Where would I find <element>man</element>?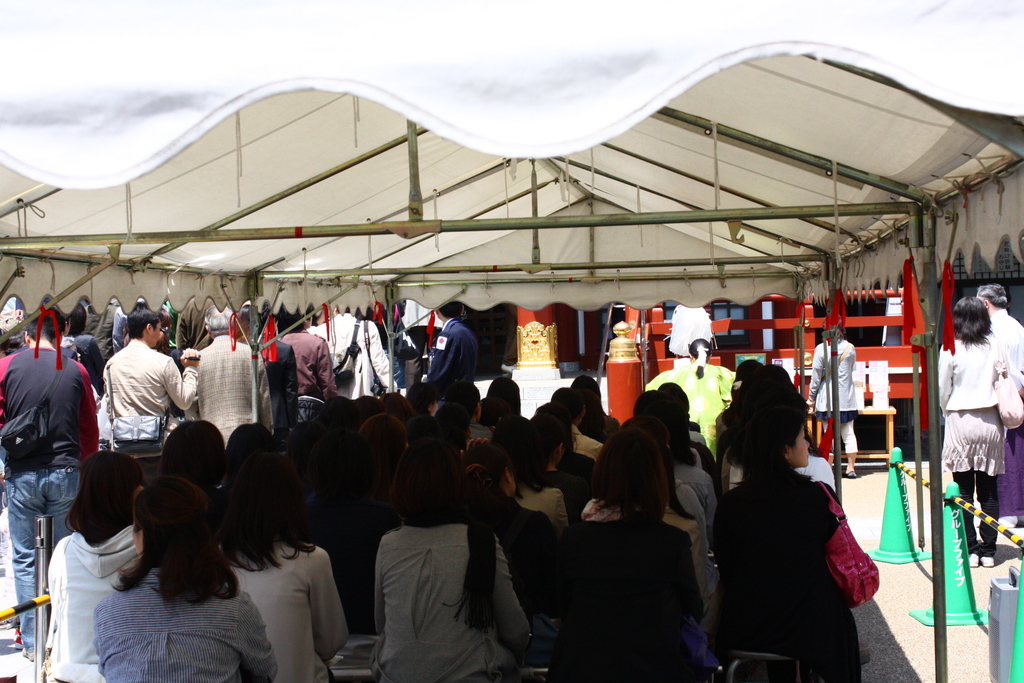
At crop(972, 283, 1023, 389).
